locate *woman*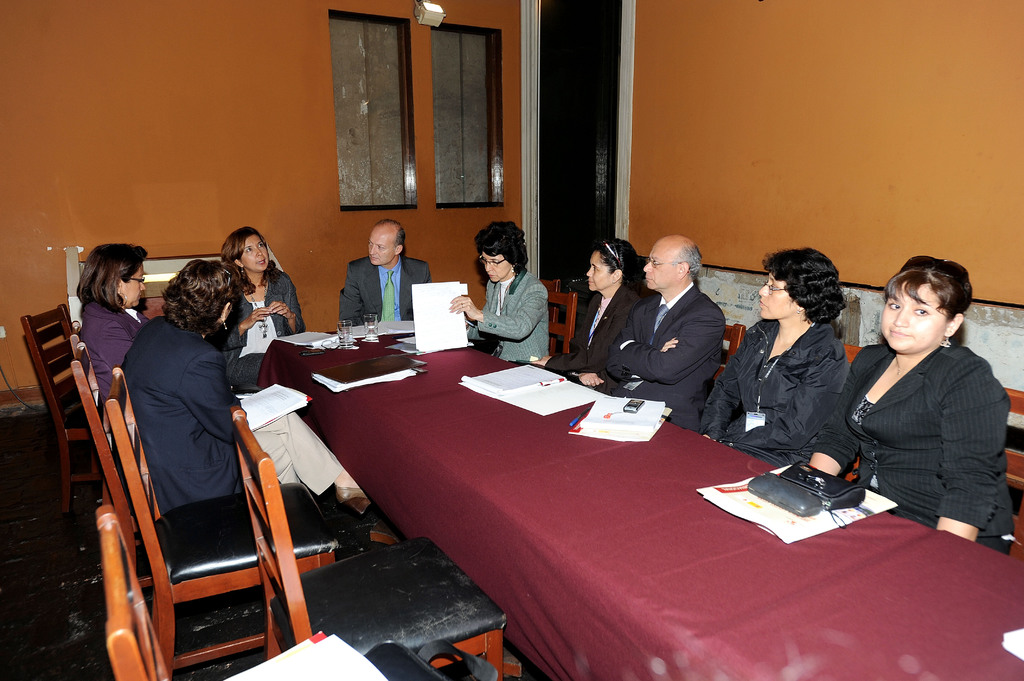
694,250,856,465
